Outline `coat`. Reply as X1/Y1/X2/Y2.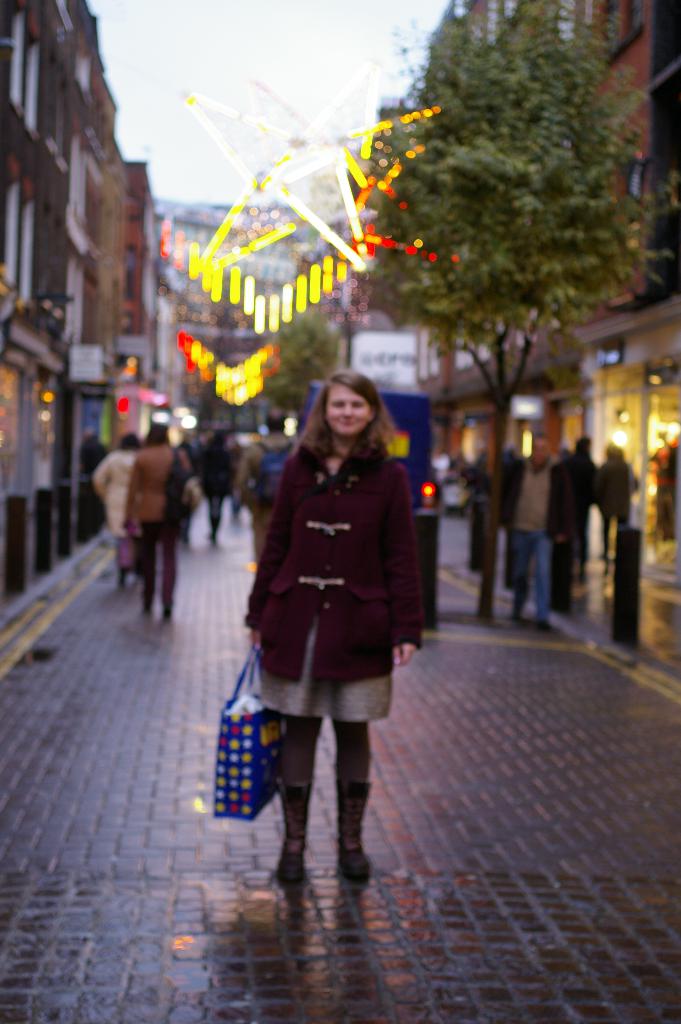
599/456/632/535.
